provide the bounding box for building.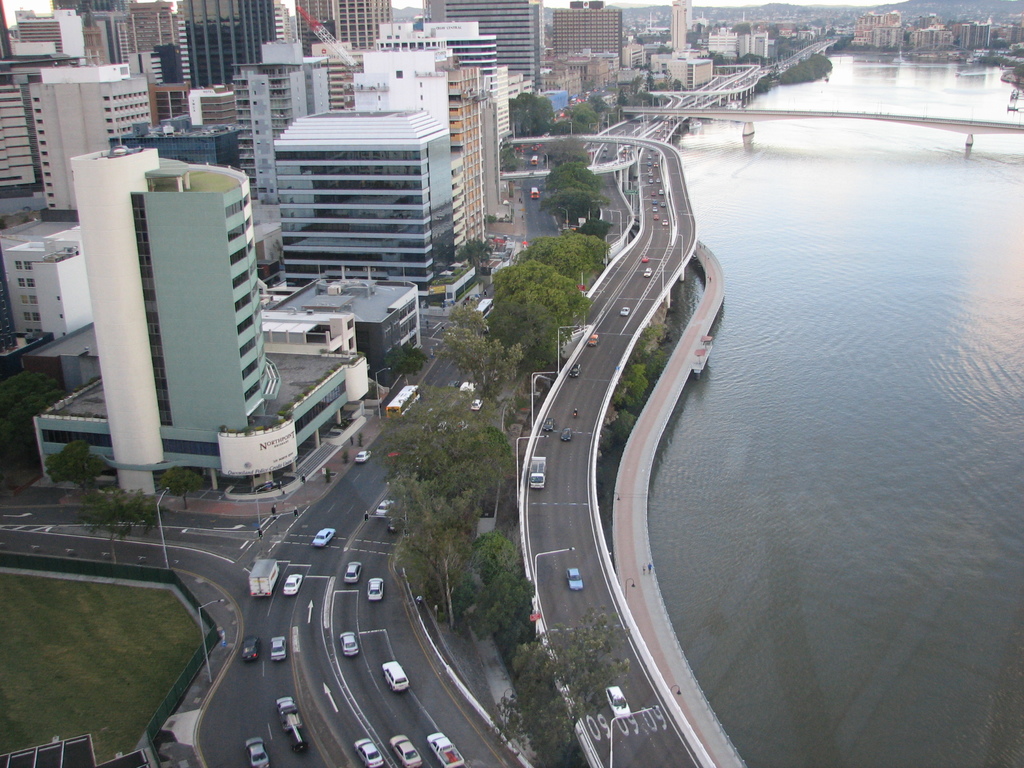
668, 60, 714, 92.
